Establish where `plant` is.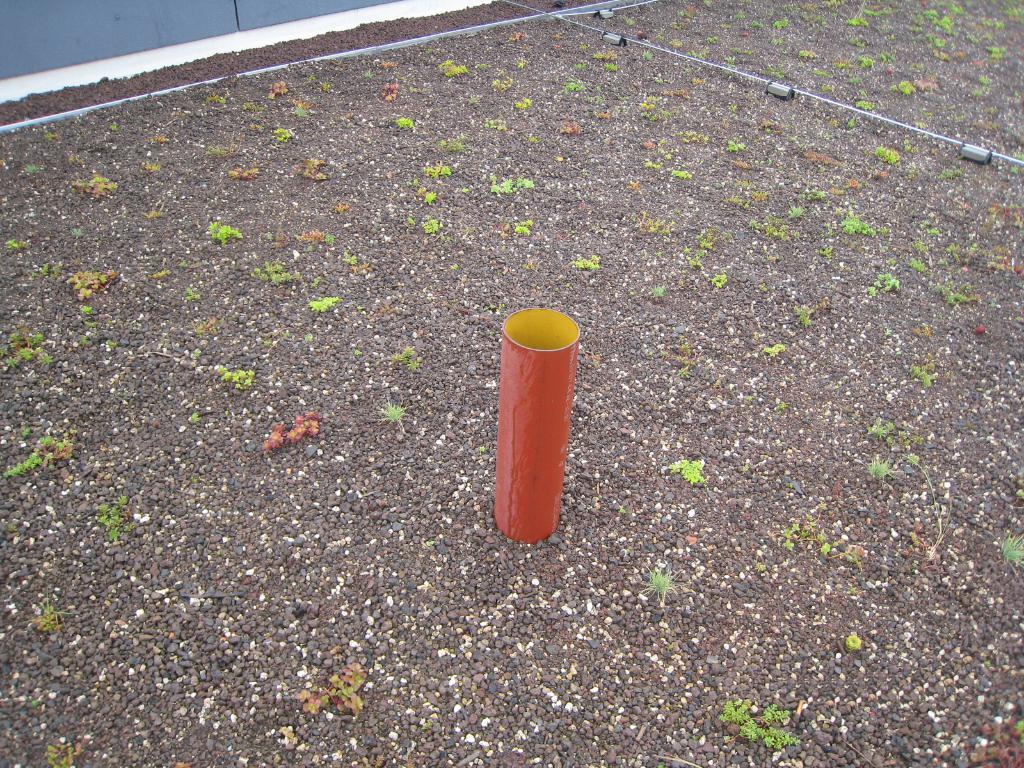
Established at 291, 155, 334, 184.
